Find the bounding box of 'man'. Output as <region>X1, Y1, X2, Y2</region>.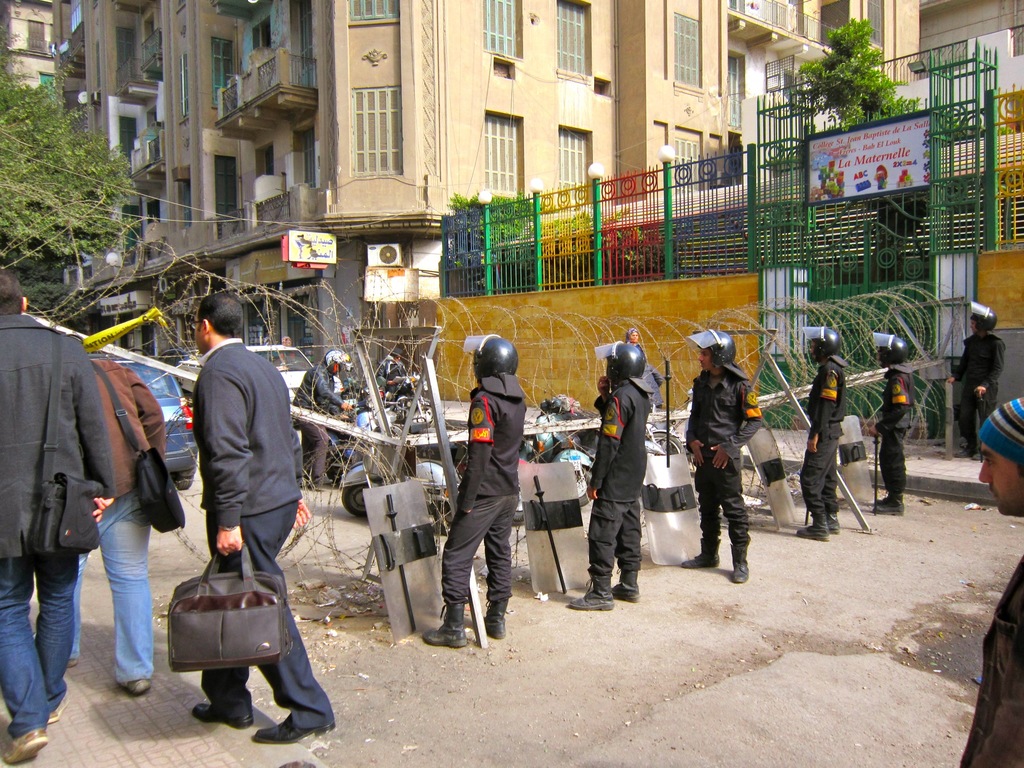
<region>70, 355, 169, 697</region>.
